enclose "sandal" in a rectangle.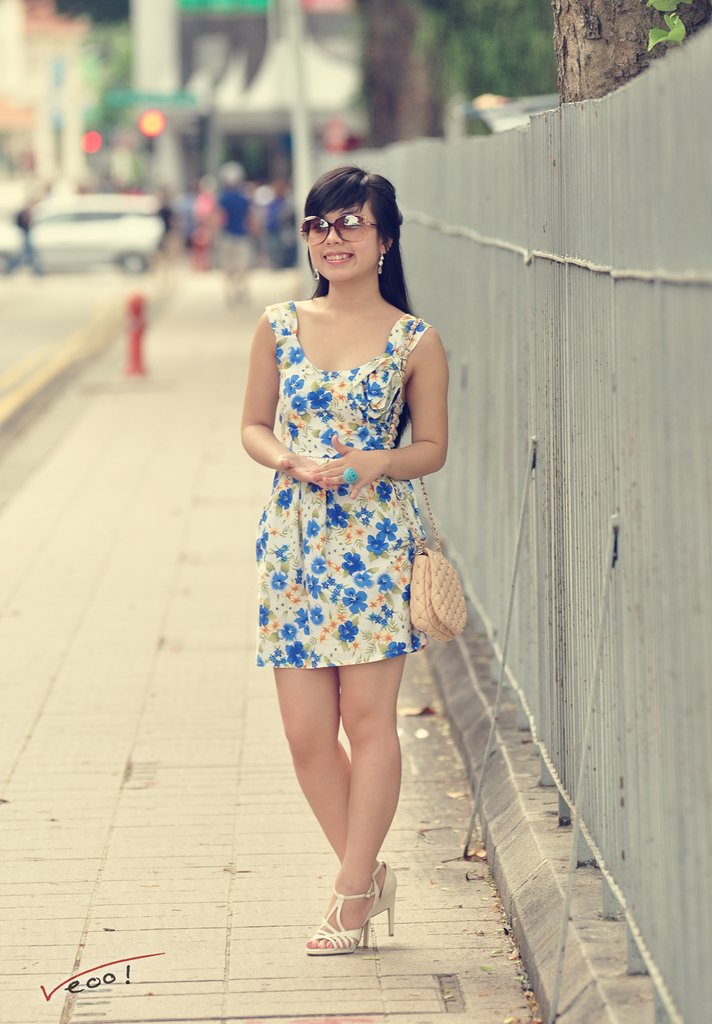
(363,862,398,935).
